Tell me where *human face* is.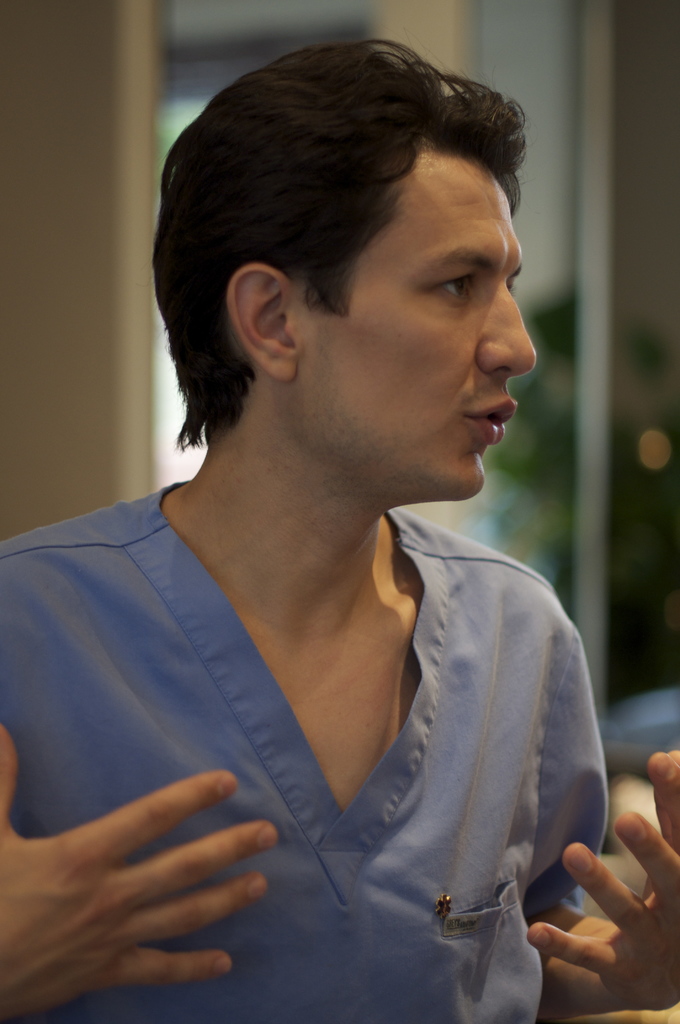
*human face* is at [x1=295, y1=145, x2=536, y2=500].
